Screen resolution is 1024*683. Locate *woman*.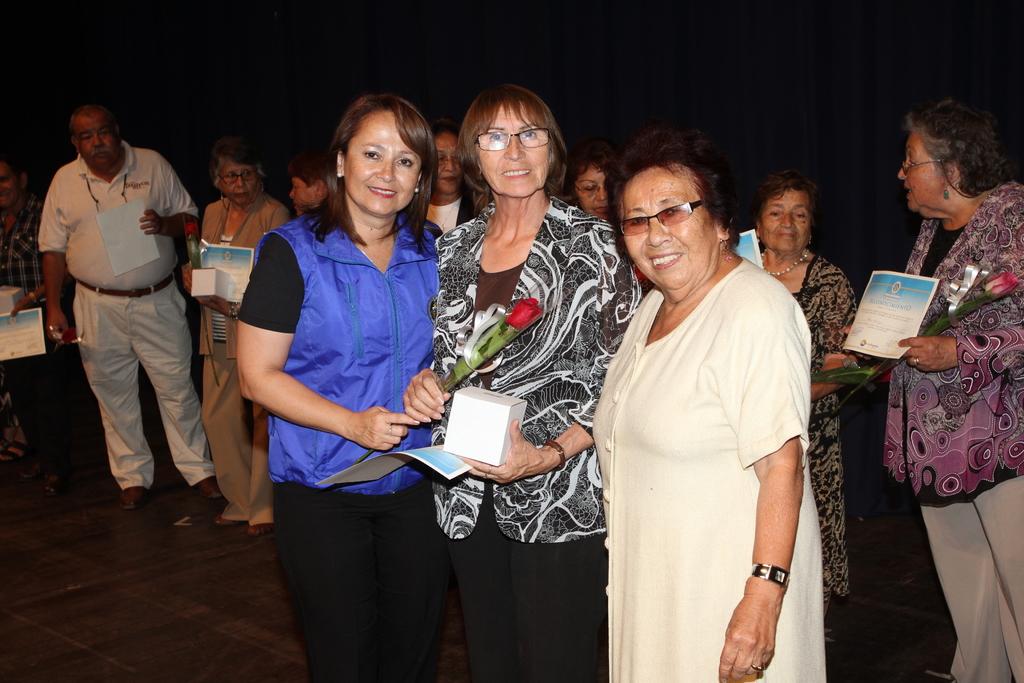
left=276, top=159, right=324, bottom=222.
